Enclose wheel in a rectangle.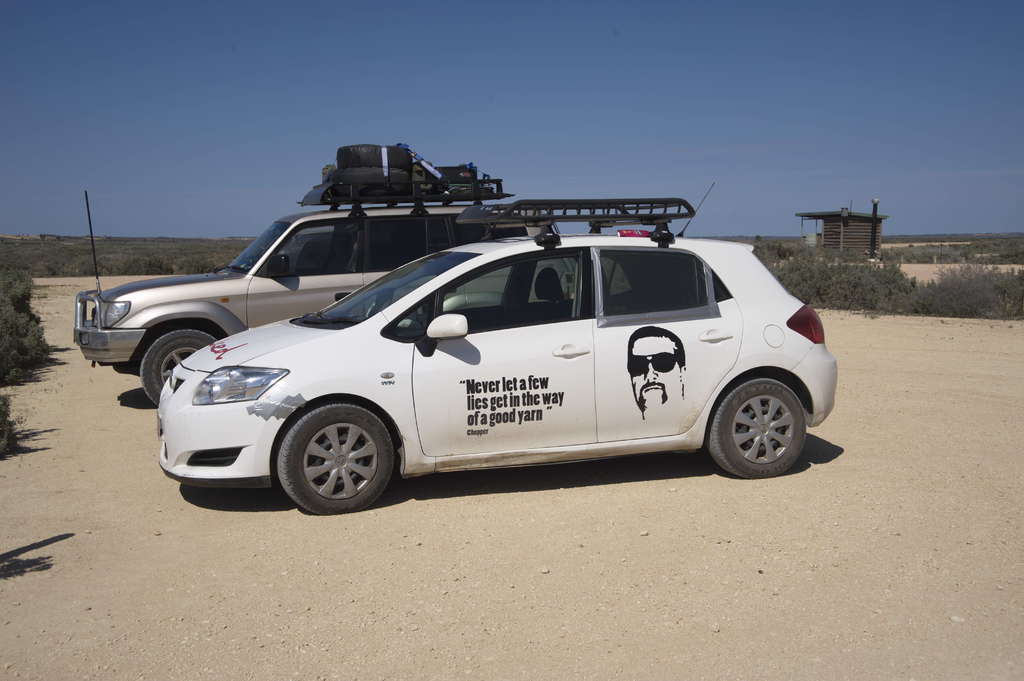
detection(710, 377, 806, 479).
